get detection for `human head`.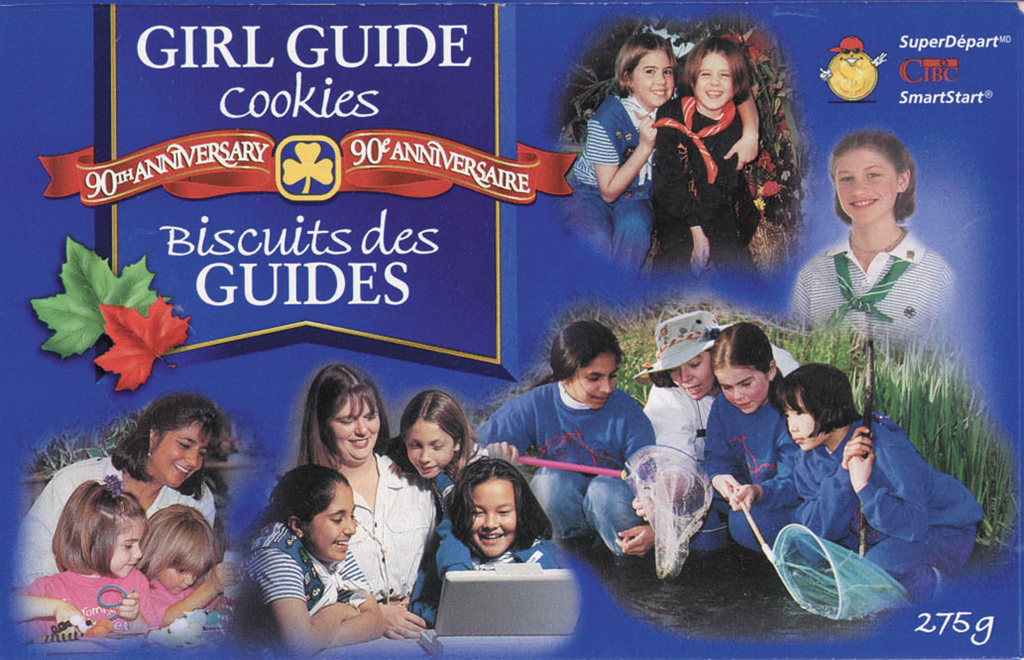
Detection: pyautogui.locateOnScreen(303, 362, 386, 460).
